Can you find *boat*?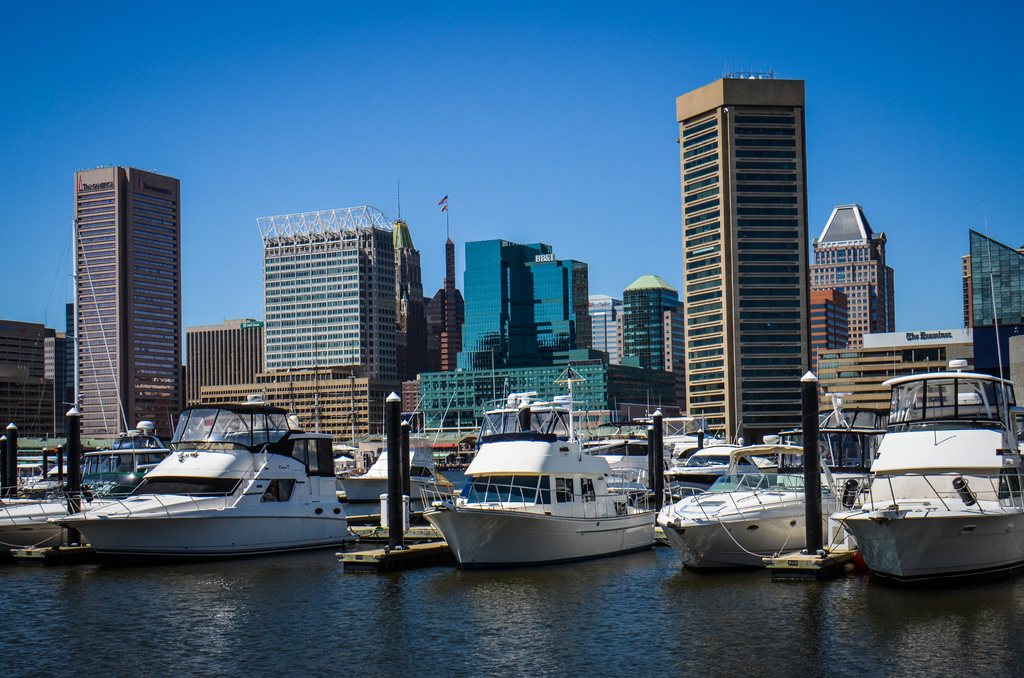
Yes, bounding box: left=52, top=399, right=358, bottom=559.
